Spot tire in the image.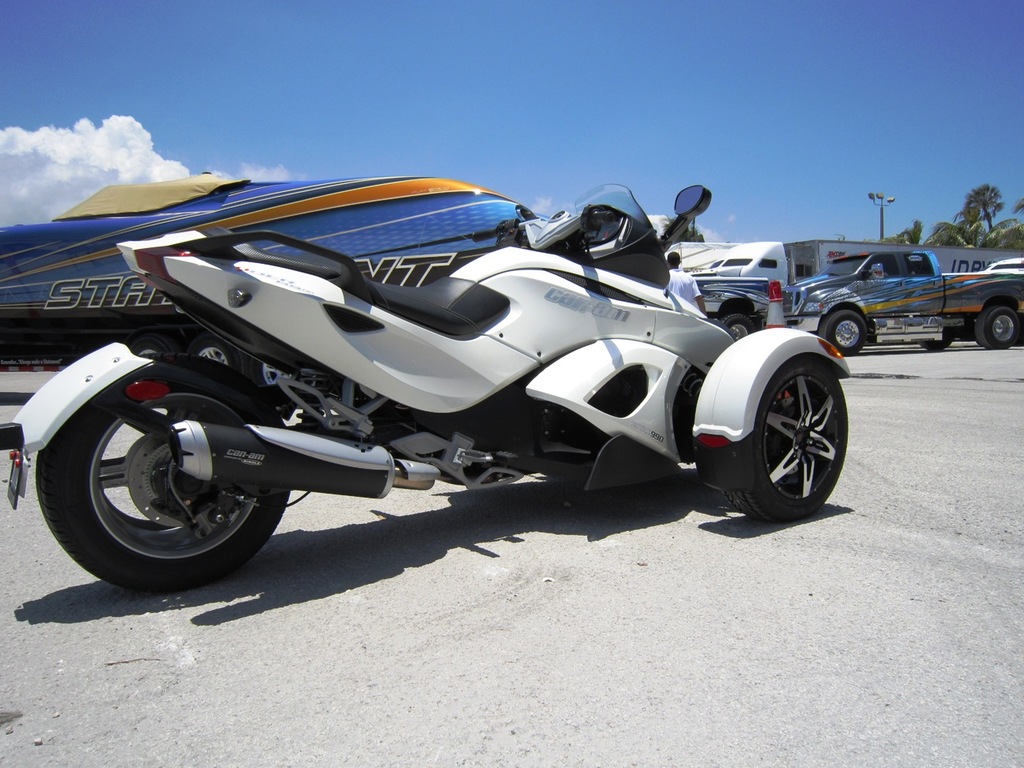
tire found at l=187, t=337, r=249, b=371.
